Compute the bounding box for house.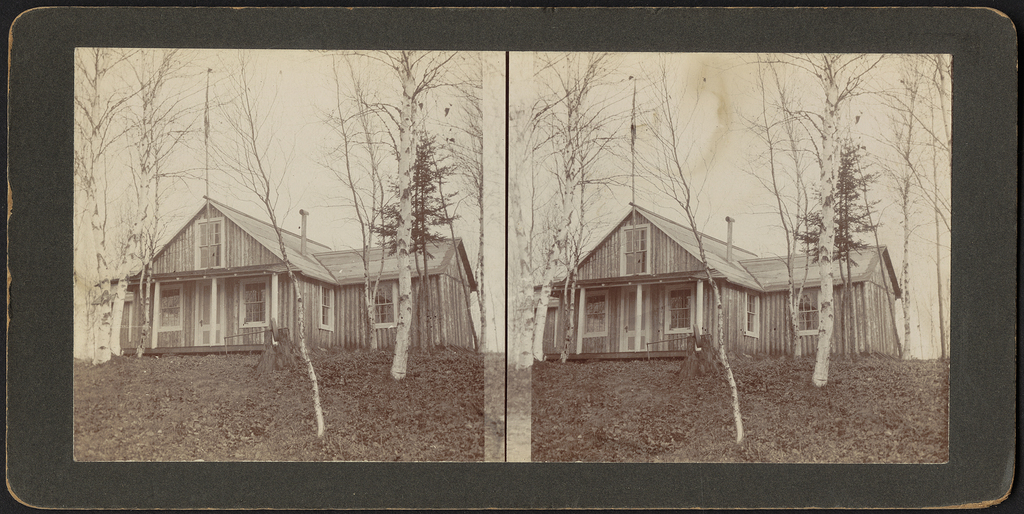
detection(104, 192, 471, 360).
